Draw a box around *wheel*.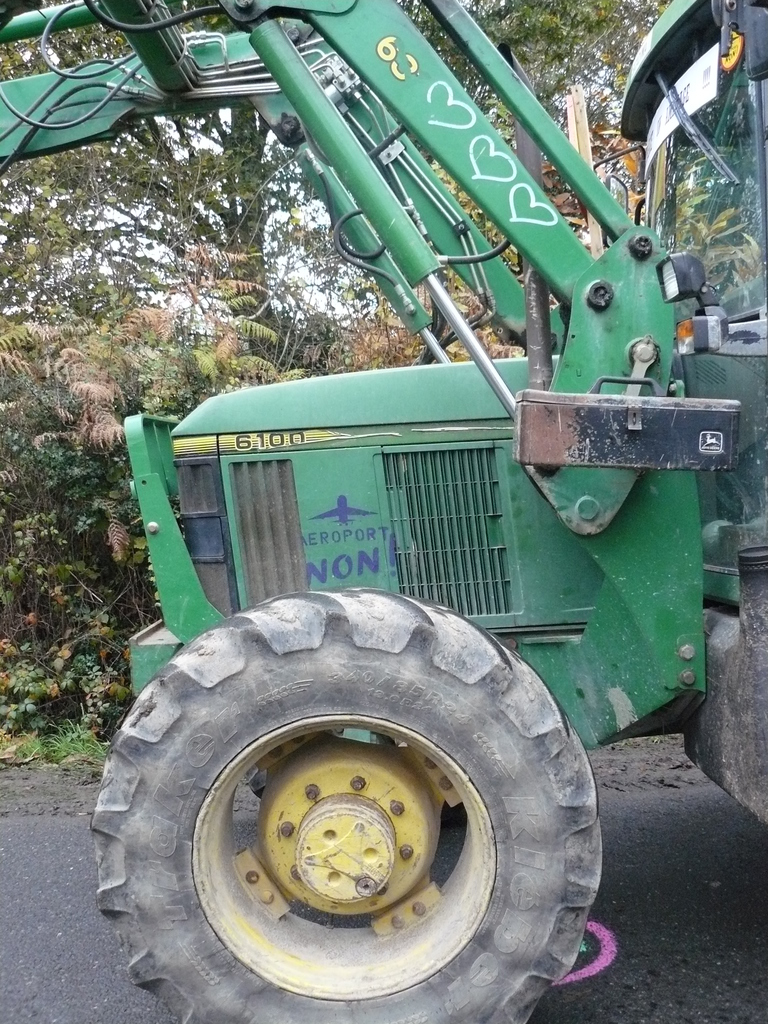
(104,603,600,1008).
